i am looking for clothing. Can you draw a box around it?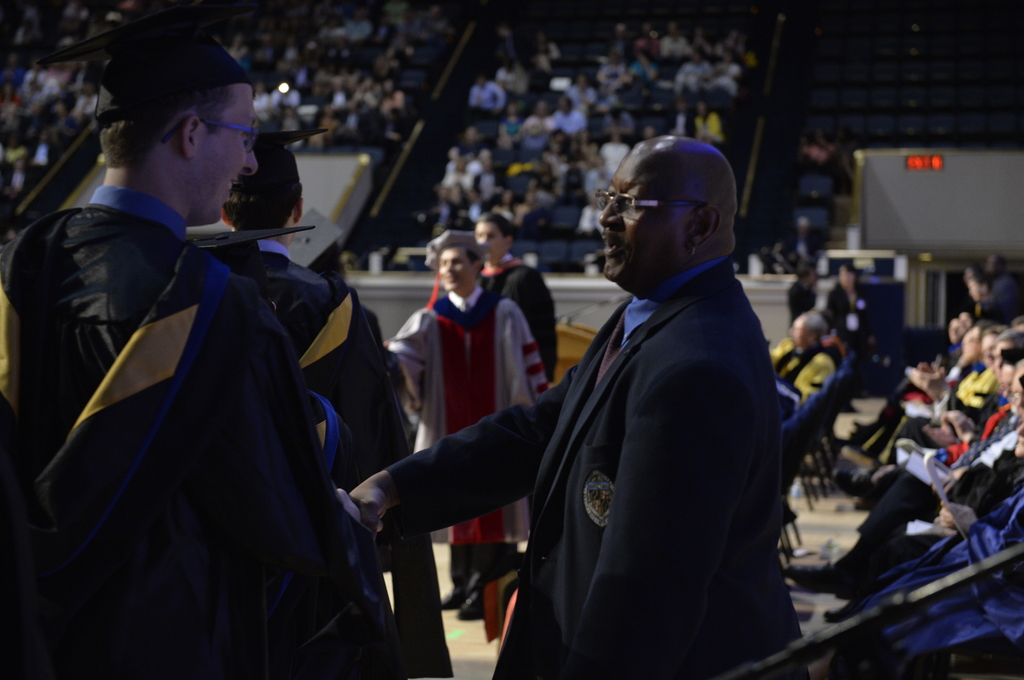
Sure, the bounding box is region(207, 235, 454, 679).
